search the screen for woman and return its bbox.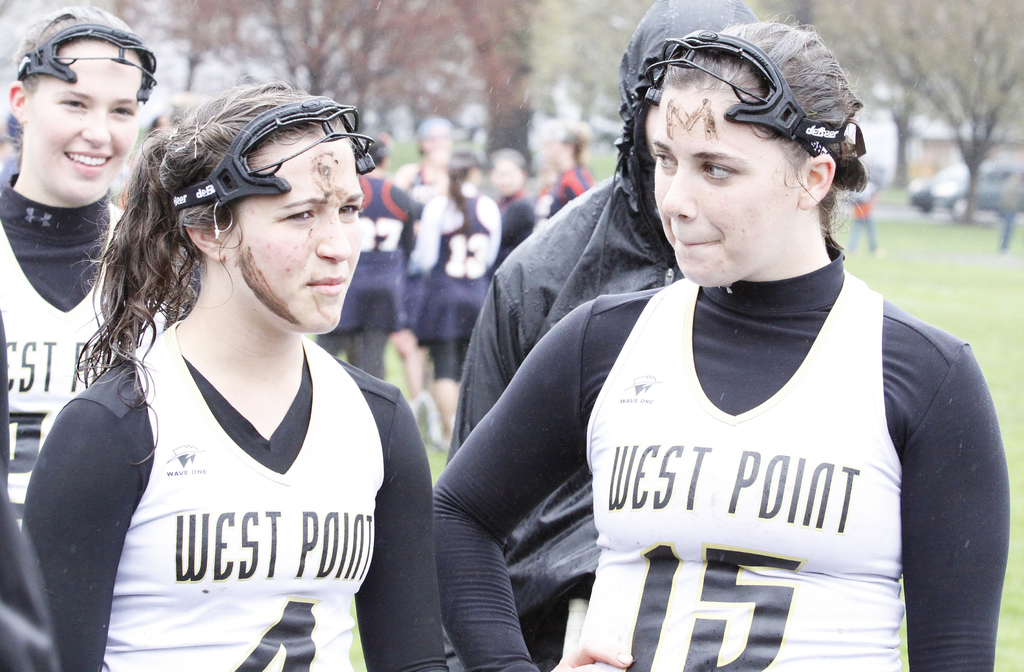
Found: x1=25 y1=65 x2=455 y2=667.
